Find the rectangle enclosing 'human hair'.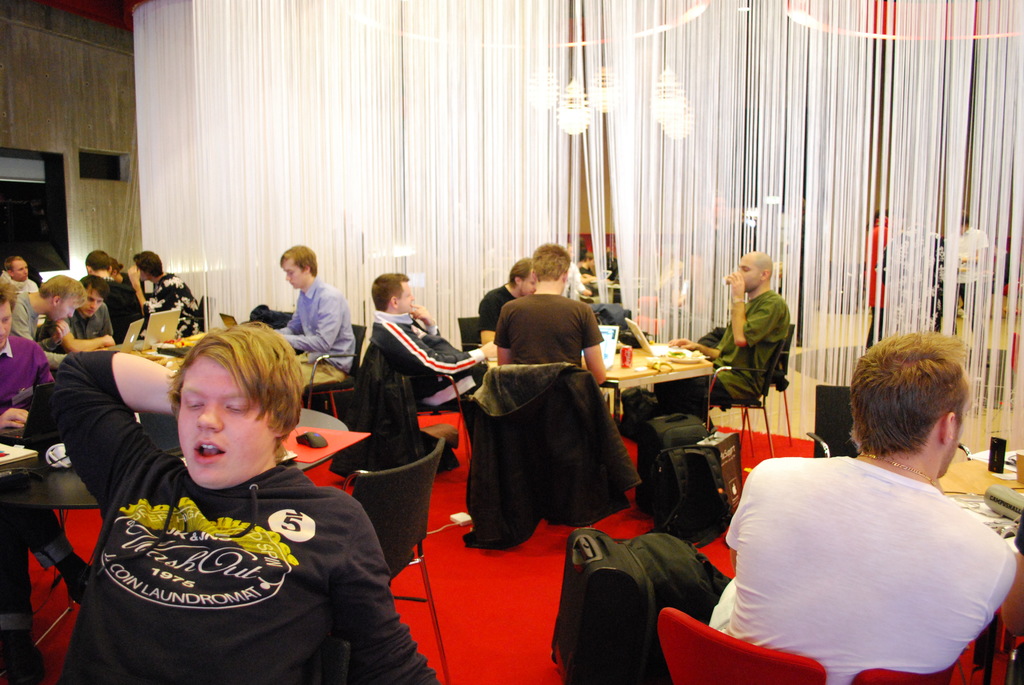
(579, 237, 589, 263).
